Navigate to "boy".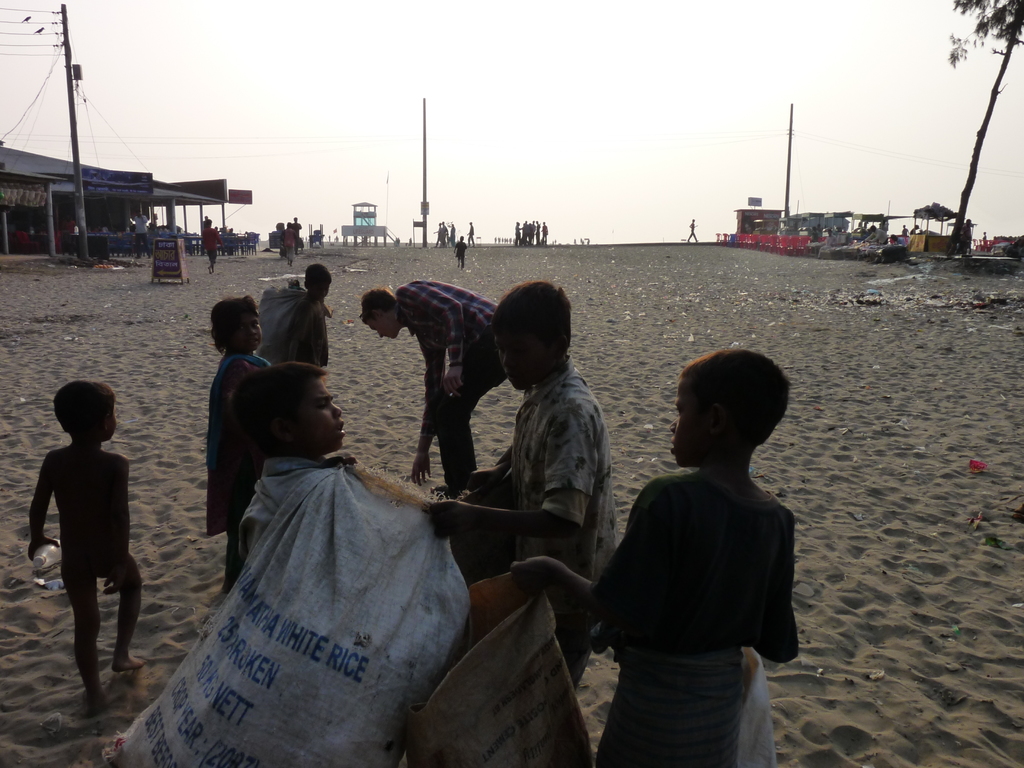
Navigation target: x1=198 y1=218 x2=223 y2=274.
